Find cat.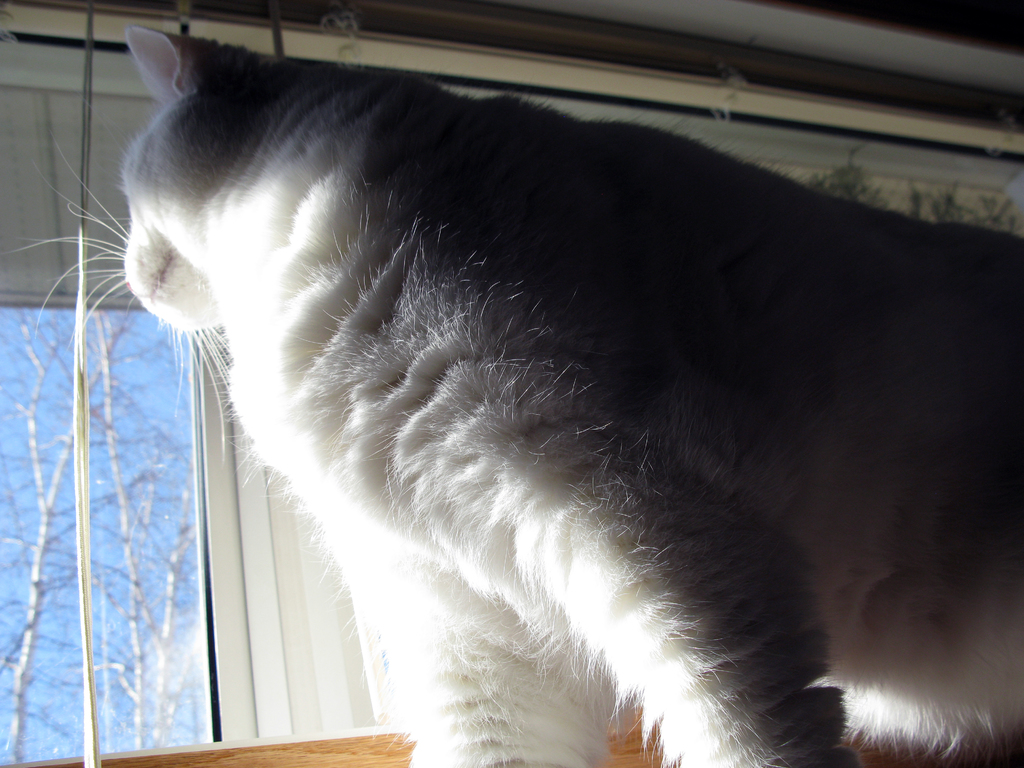
1 20 1023 767.
